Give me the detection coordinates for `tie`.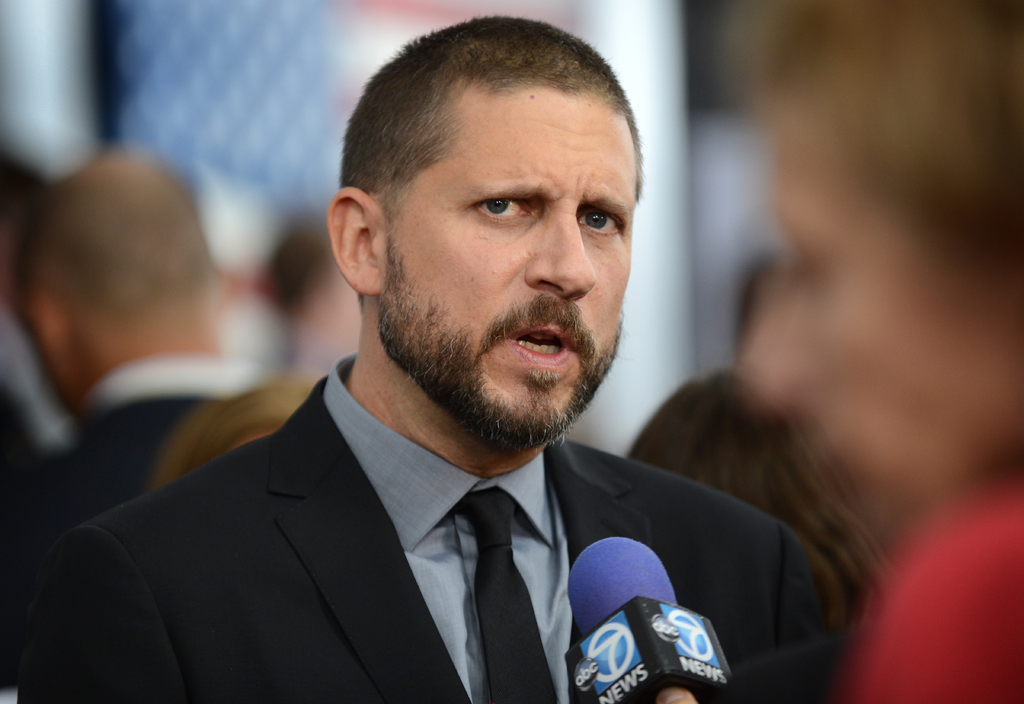
bbox=[453, 487, 557, 703].
